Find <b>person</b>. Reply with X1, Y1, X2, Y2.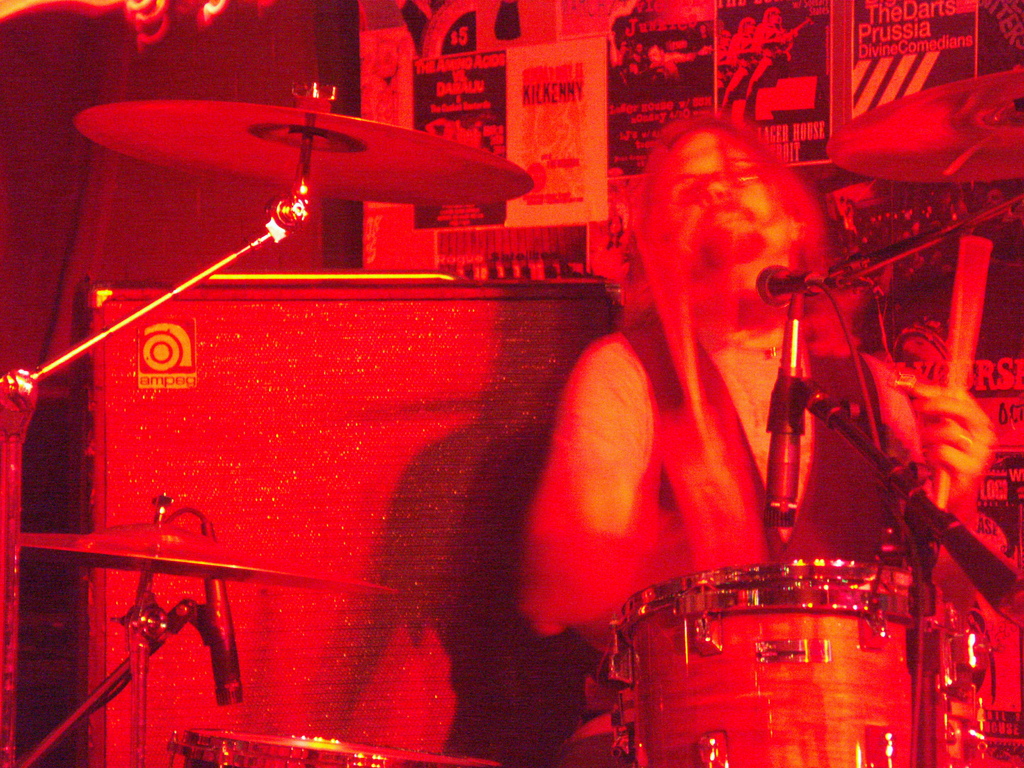
525, 113, 994, 767.
